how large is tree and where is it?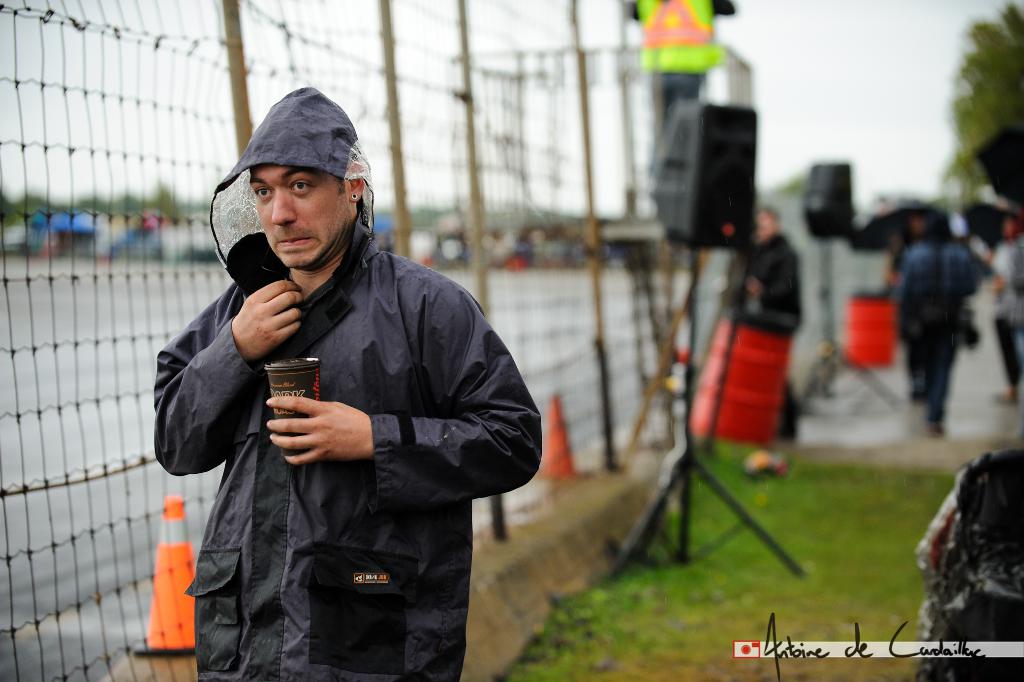
Bounding box: [left=944, top=0, right=1022, bottom=235].
